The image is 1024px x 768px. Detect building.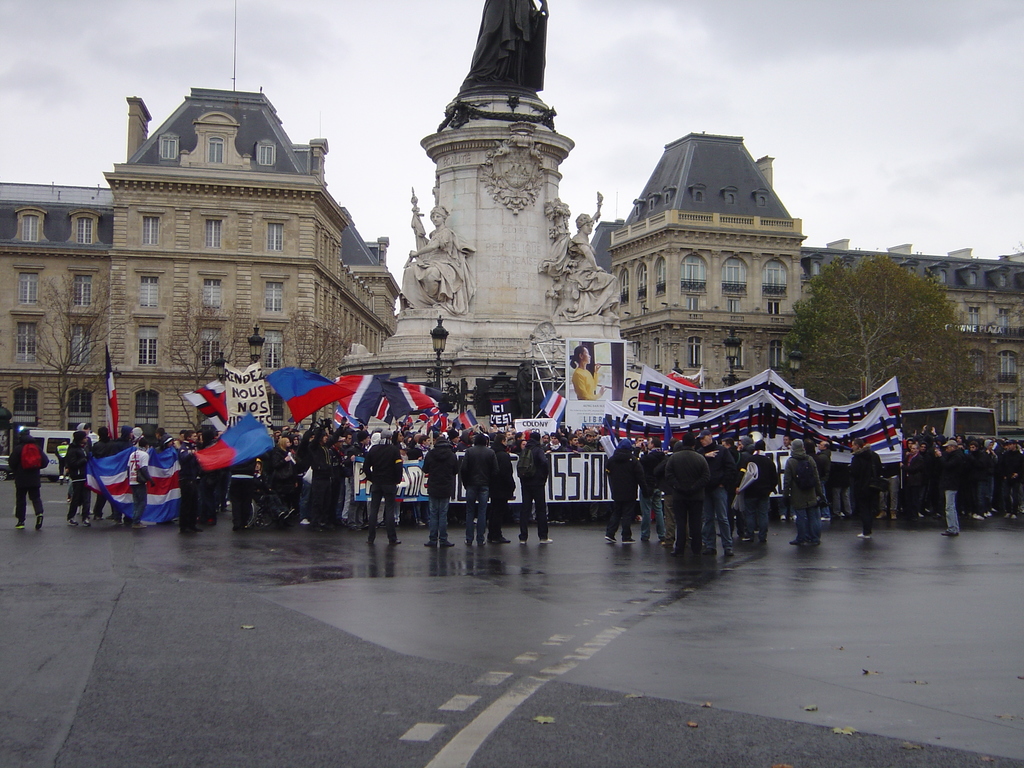
Detection: locate(591, 132, 1023, 435).
